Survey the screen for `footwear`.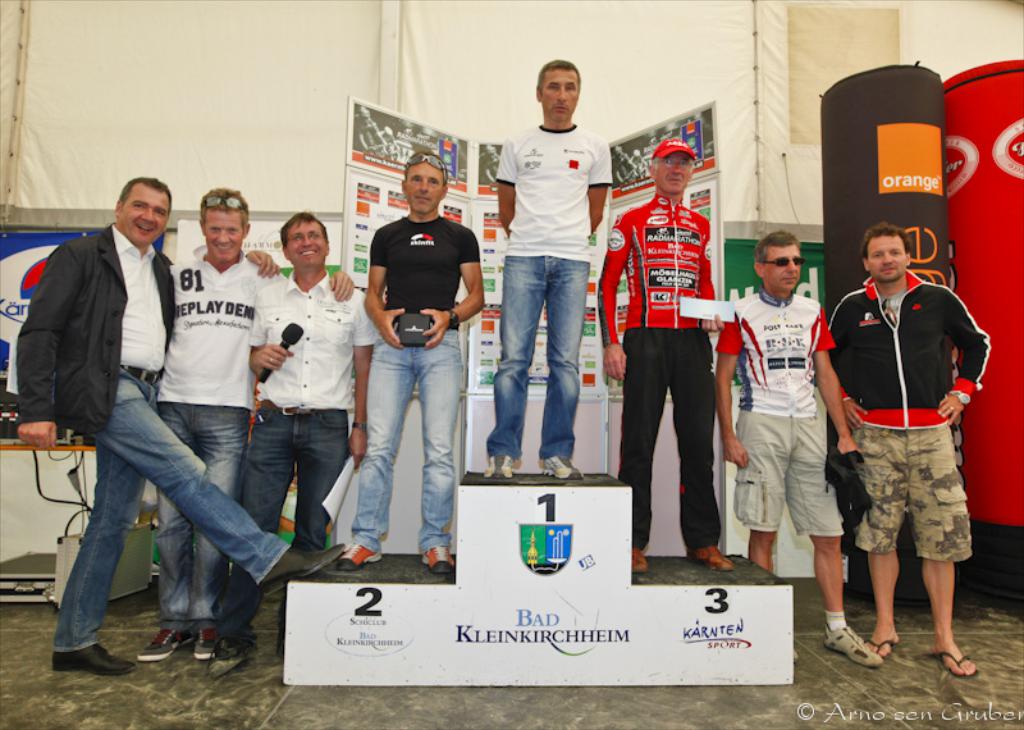
Survey found: 690/546/727/570.
